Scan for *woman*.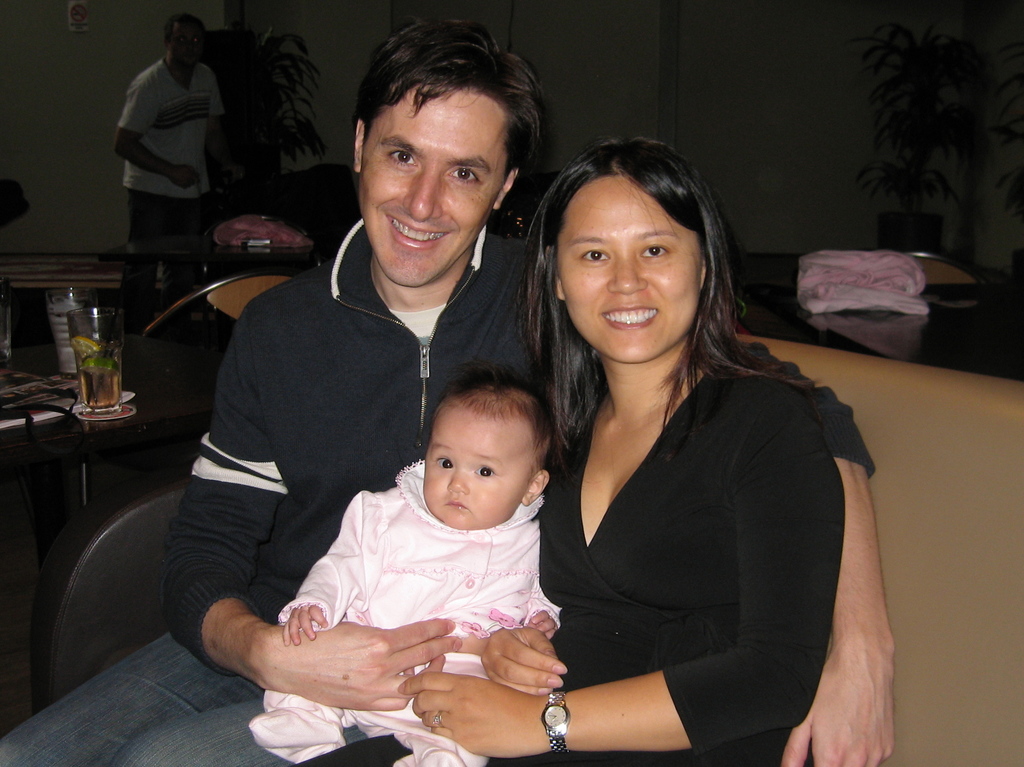
Scan result: (left=390, top=127, right=860, bottom=766).
